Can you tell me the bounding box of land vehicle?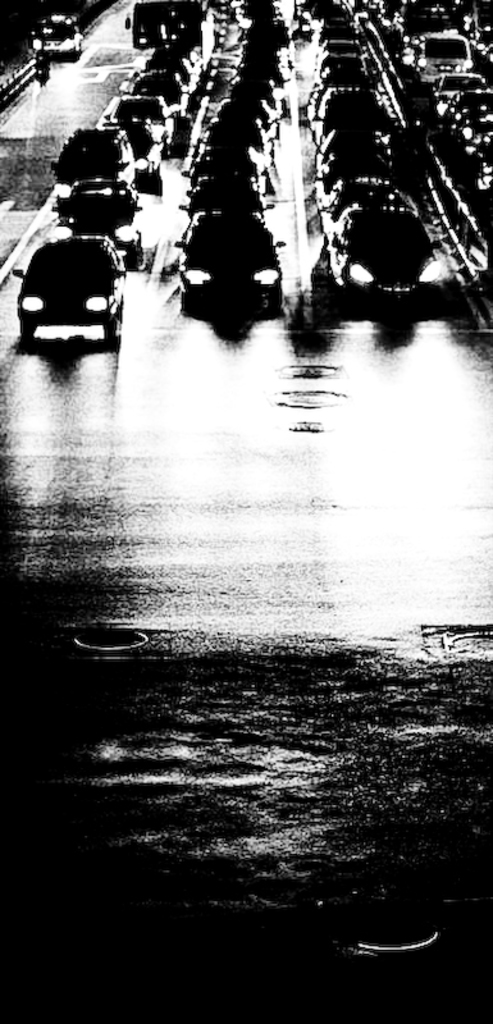
(6, 211, 119, 371).
